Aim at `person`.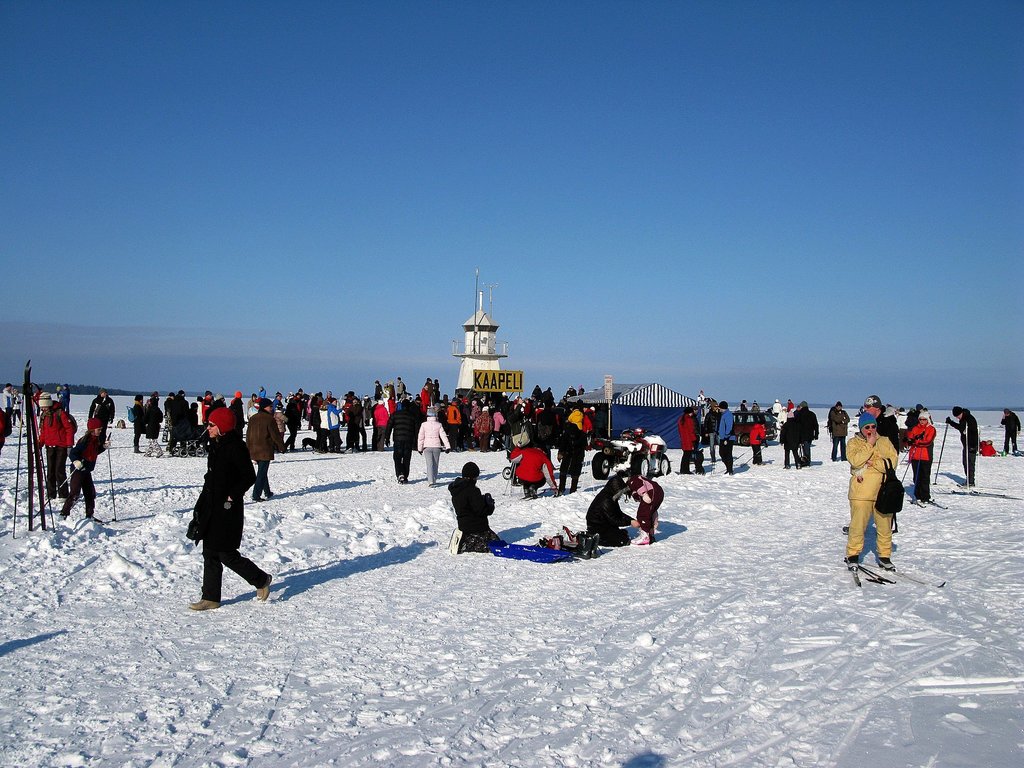
Aimed at [836, 396, 904, 536].
